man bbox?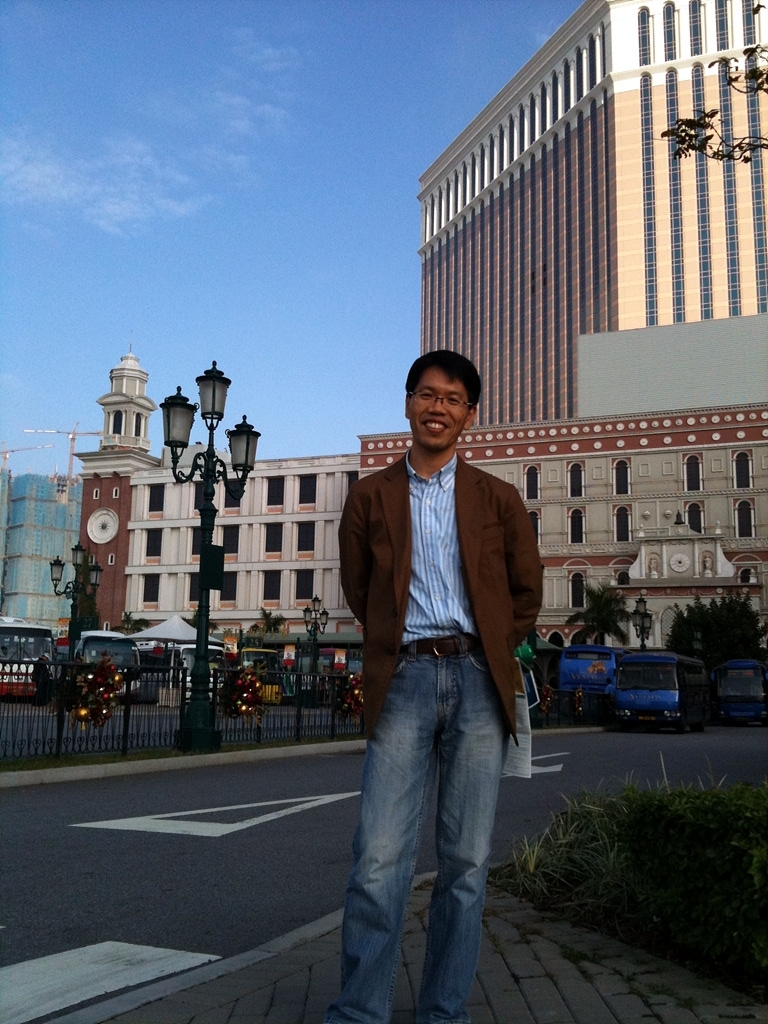
{"x1": 330, "y1": 344, "x2": 543, "y2": 1023}
